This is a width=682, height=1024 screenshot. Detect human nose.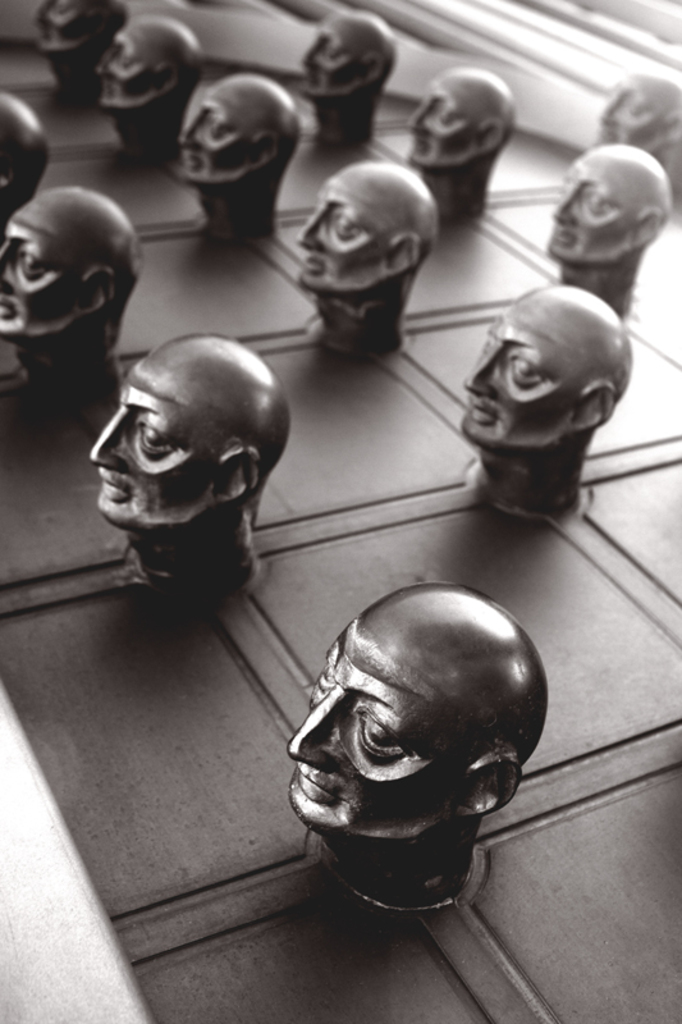
(x1=404, y1=95, x2=435, y2=132).
